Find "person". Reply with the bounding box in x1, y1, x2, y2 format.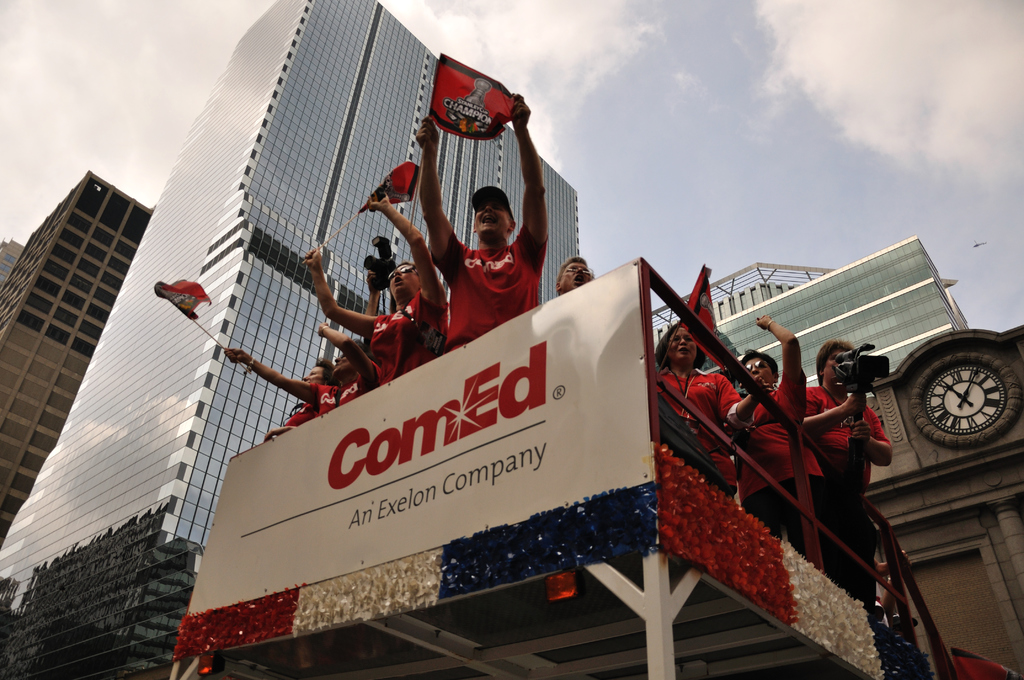
410, 85, 553, 350.
